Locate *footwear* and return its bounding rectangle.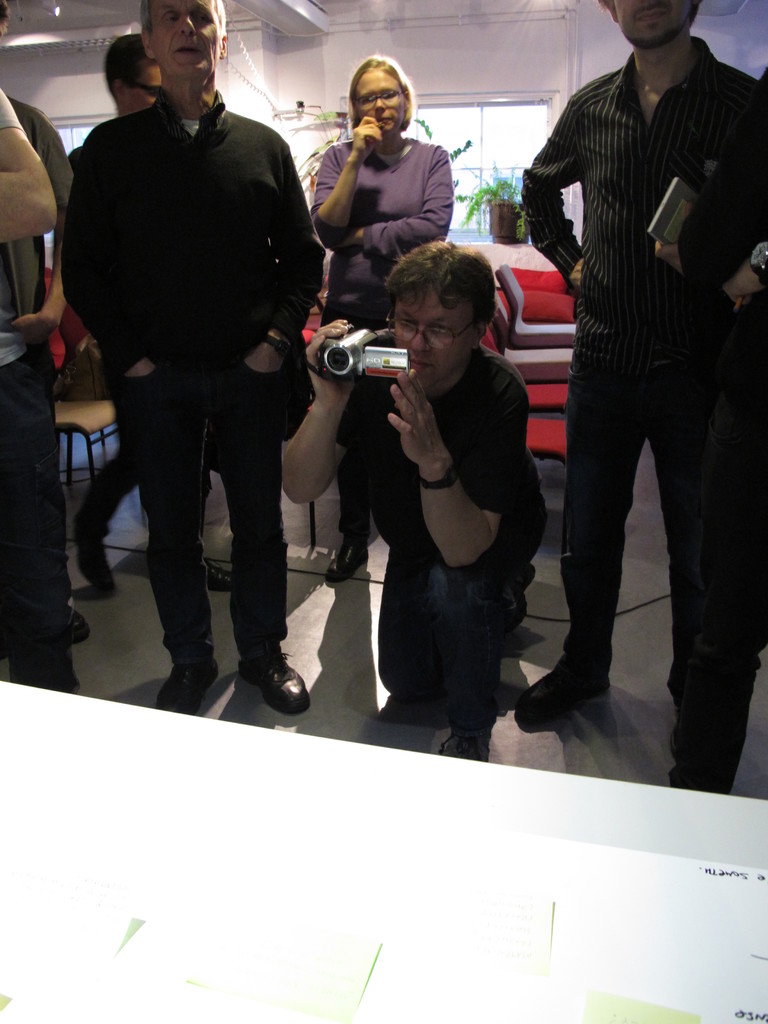
<region>74, 520, 115, 597</region>.
